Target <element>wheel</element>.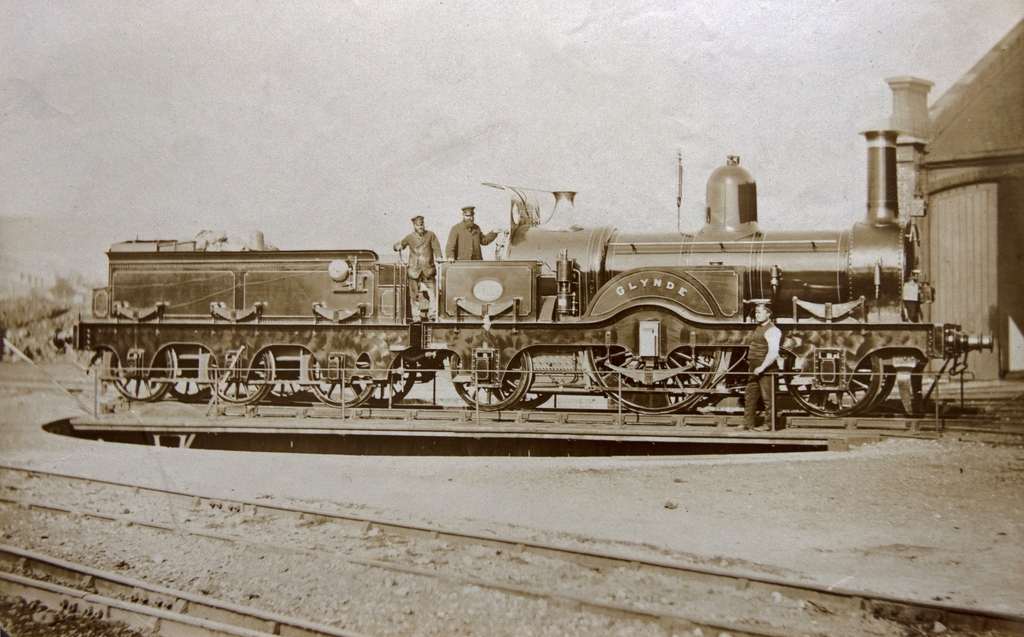
Target region: [x1=161, y1=350, x2=221, y2=402].
